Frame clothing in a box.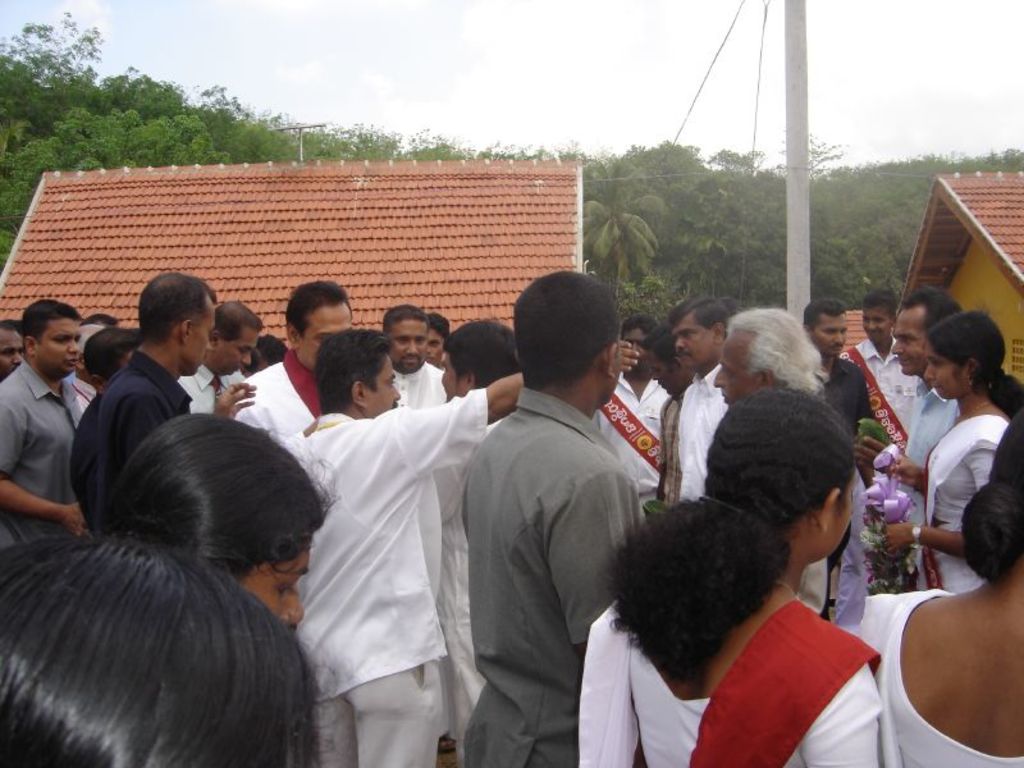
(x1=296, y1=325, x2=479, y2=767).
